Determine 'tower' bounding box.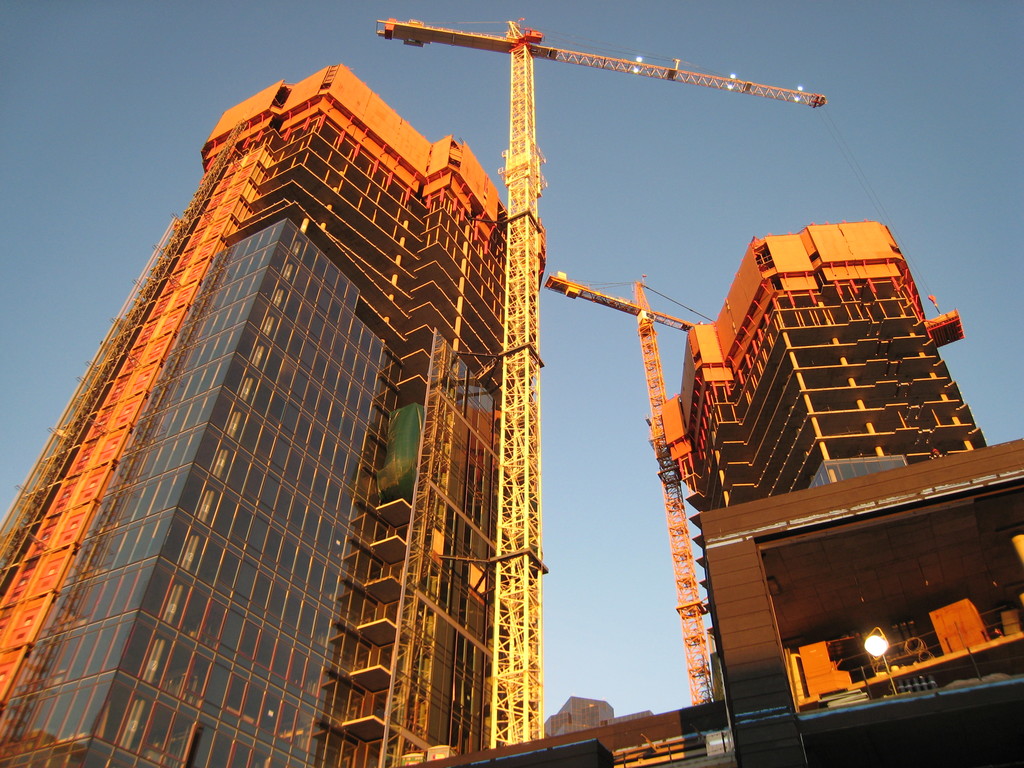
Determined: detection(561, 212, 986, 767).
